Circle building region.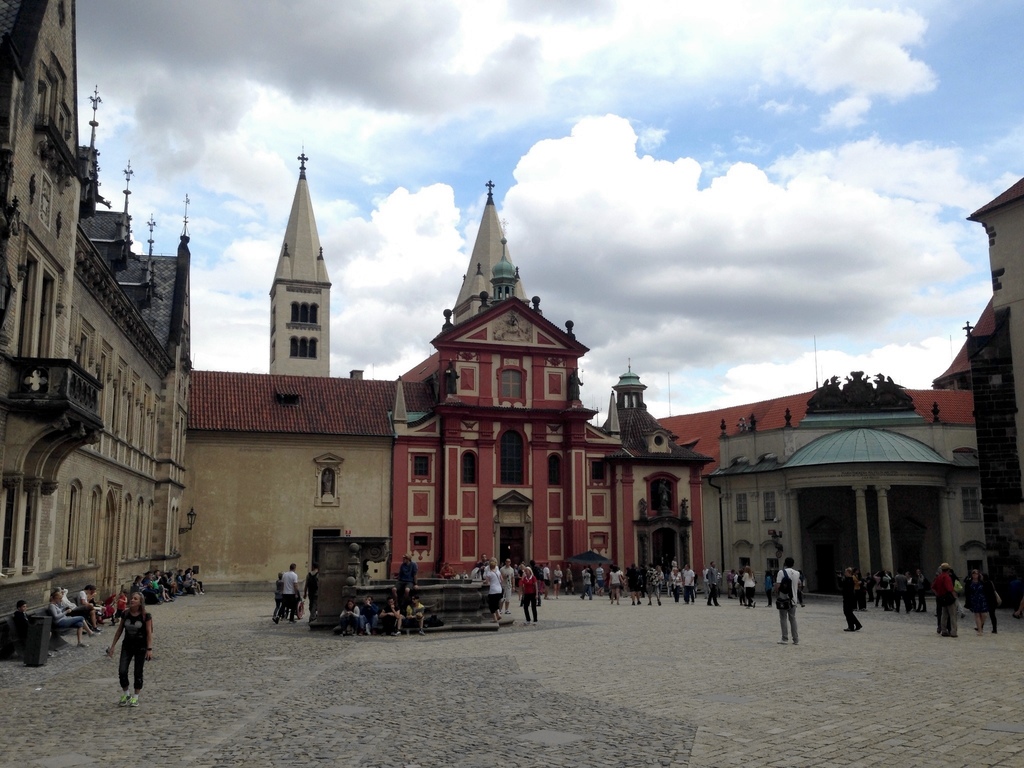
Region: bbox=(0, 0, 190, 627).
